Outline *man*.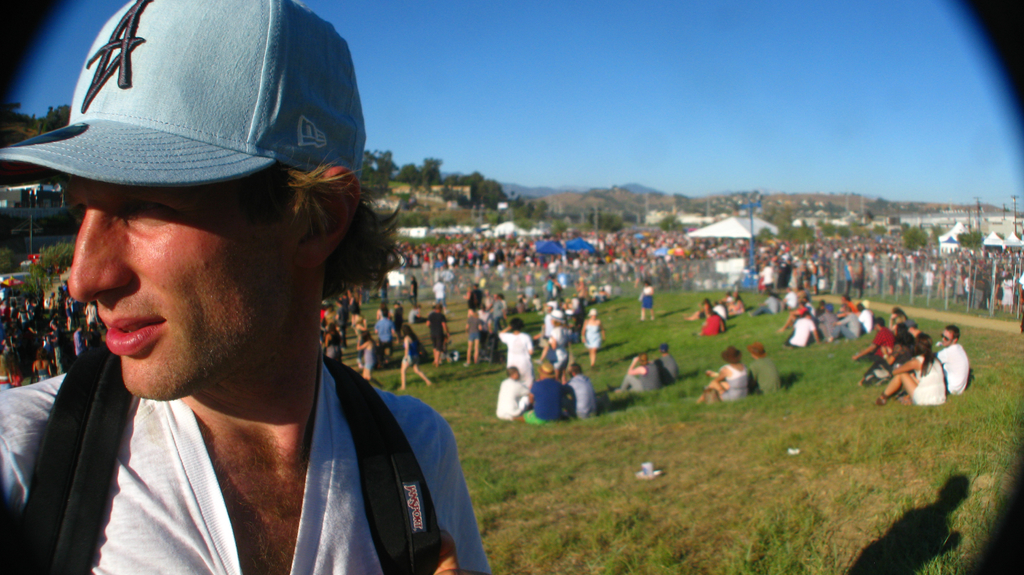
Outline: <region>826, 304, 862, 345</region>.
